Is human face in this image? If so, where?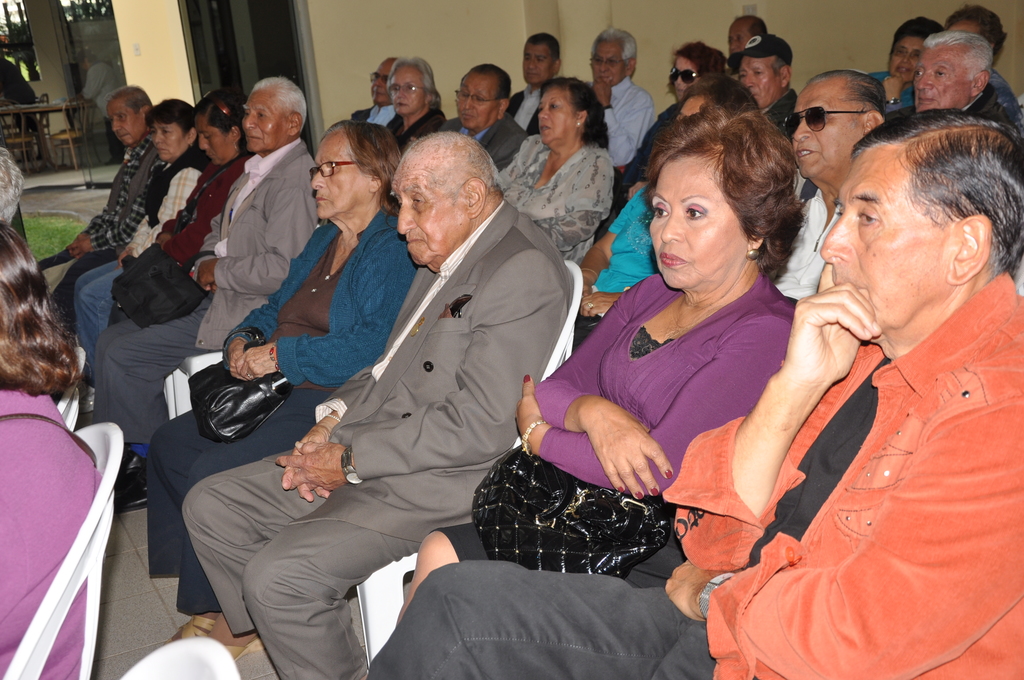
Yes, at <box>239,97,283,152</box>.
